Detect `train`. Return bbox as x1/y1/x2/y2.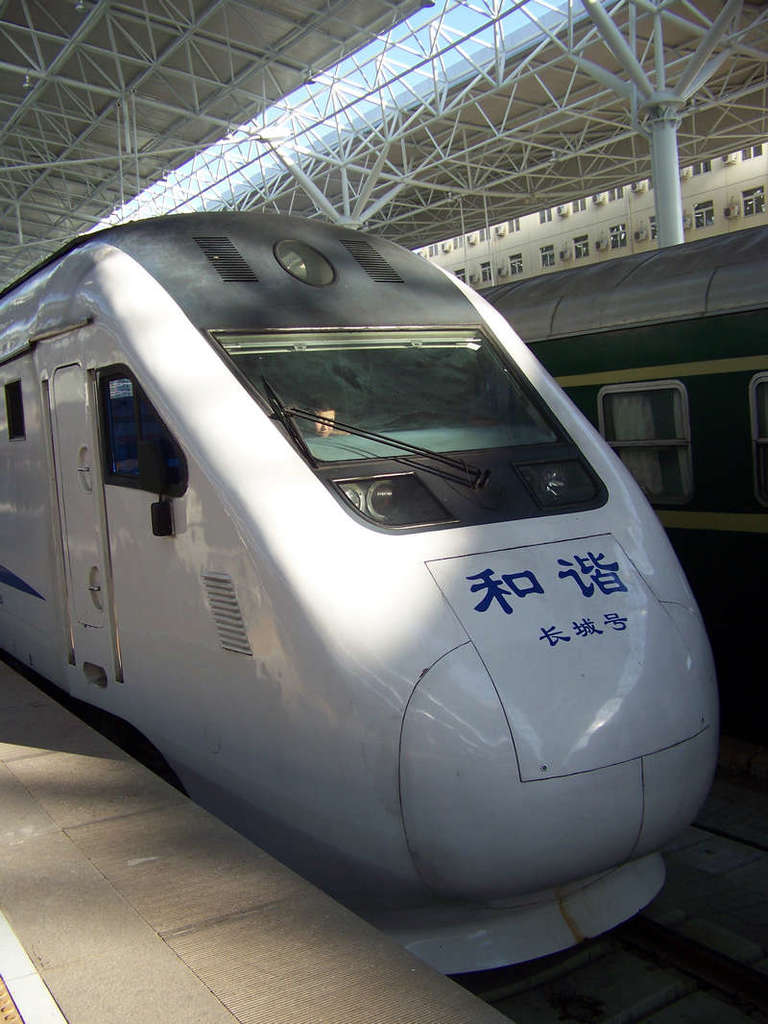
479/216/767/683.
